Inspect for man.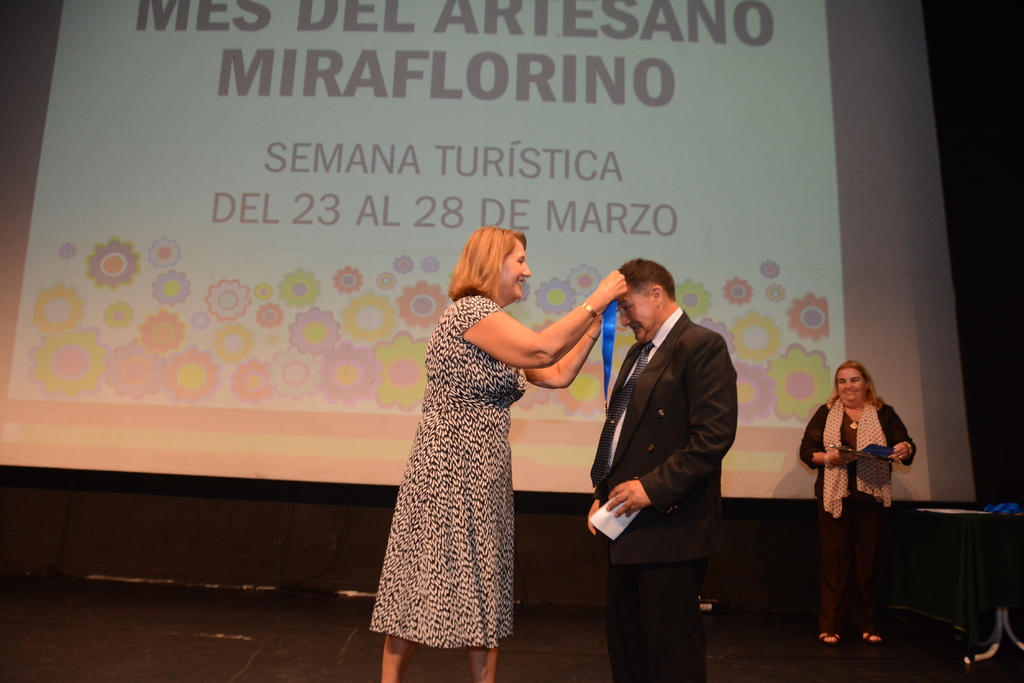
Inspection: 571,245,749,675.
